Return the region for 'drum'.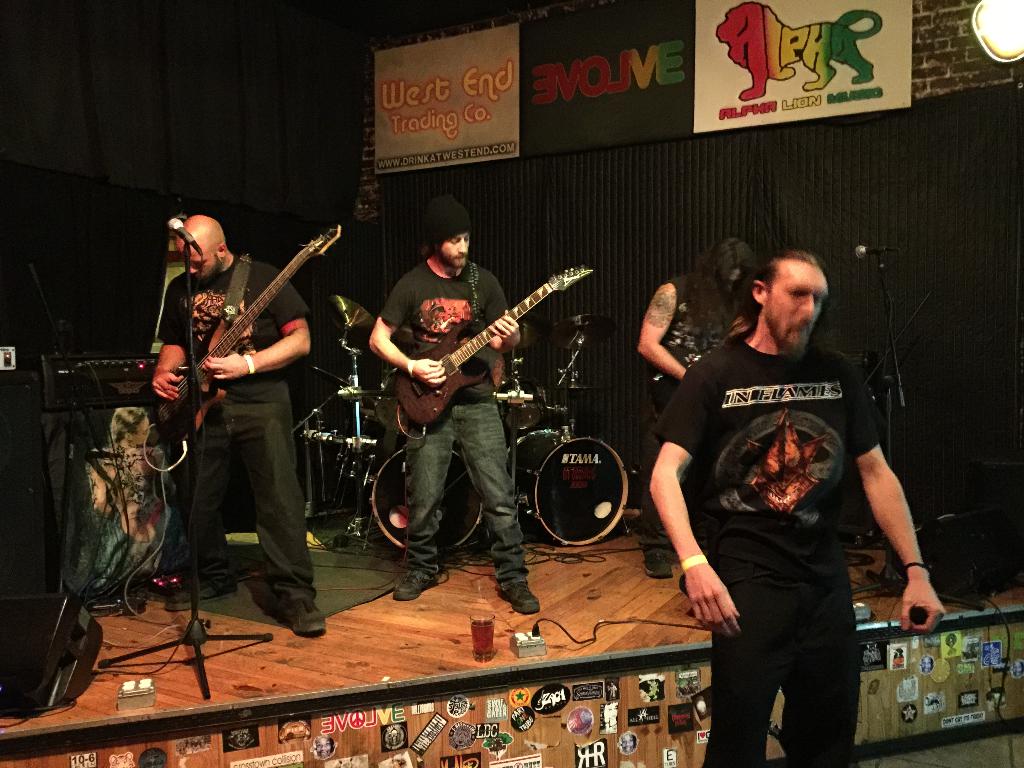
bbox=(374, 371, 415, 431).
